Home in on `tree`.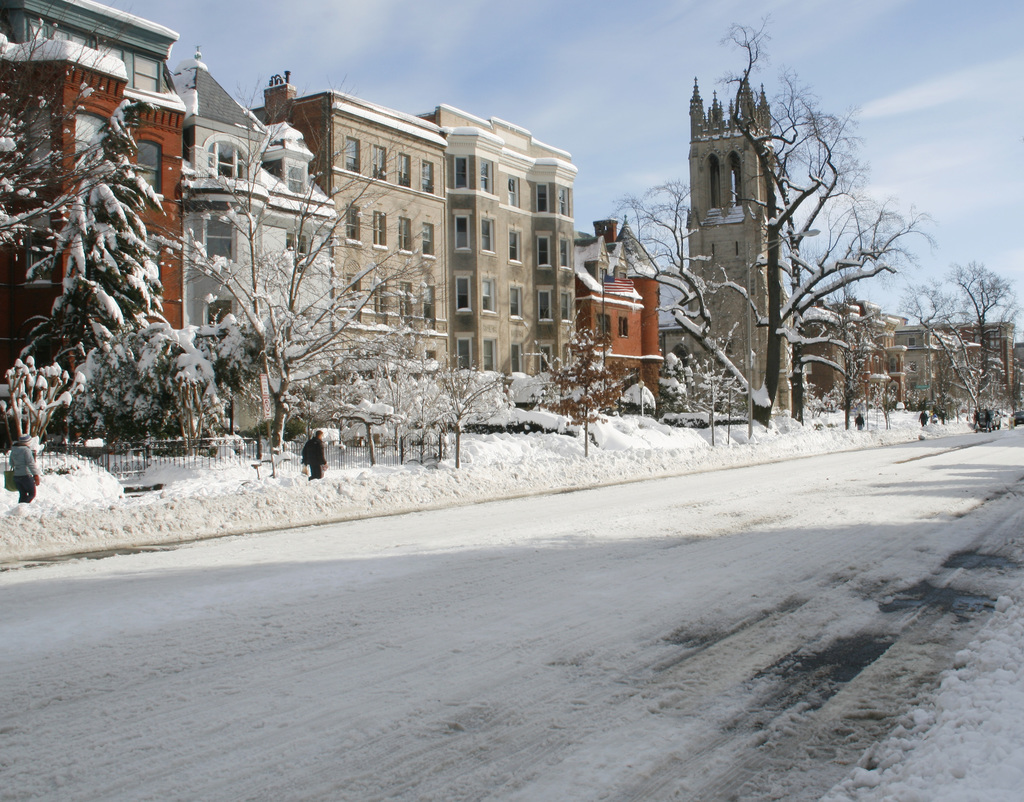
Homed in at detection(602, 19, 854, 427).
